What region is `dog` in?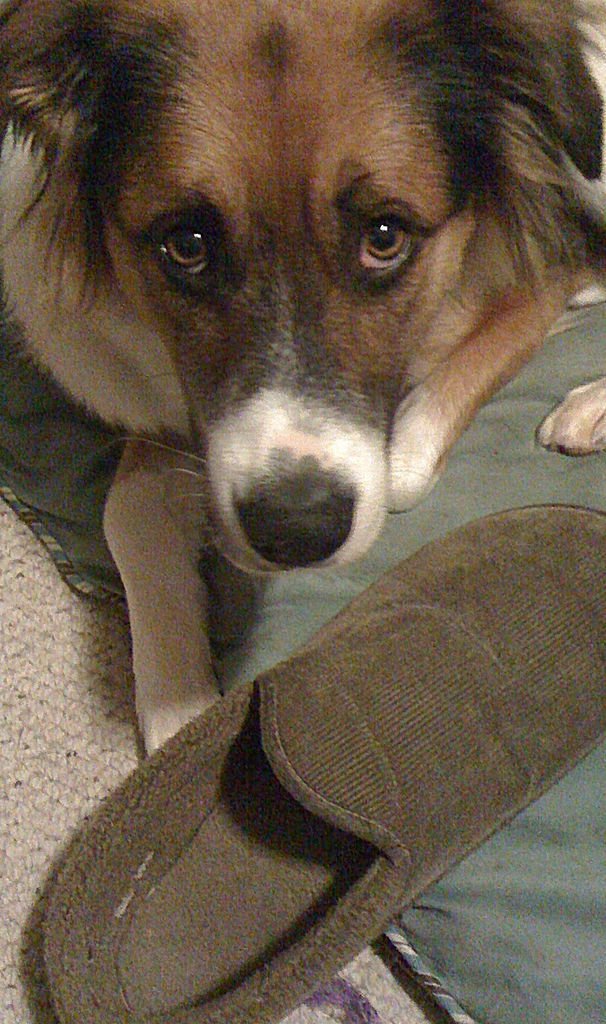
box=[0, 0, 605, 760].
